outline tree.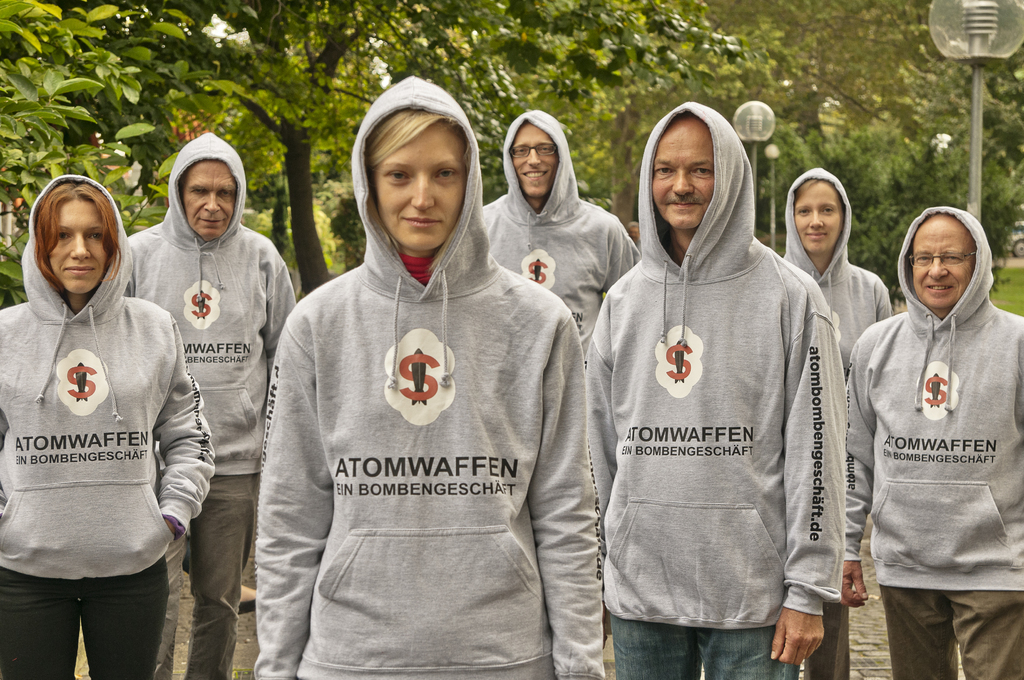
Outline: Rect(755, 0, 1023, 305).
